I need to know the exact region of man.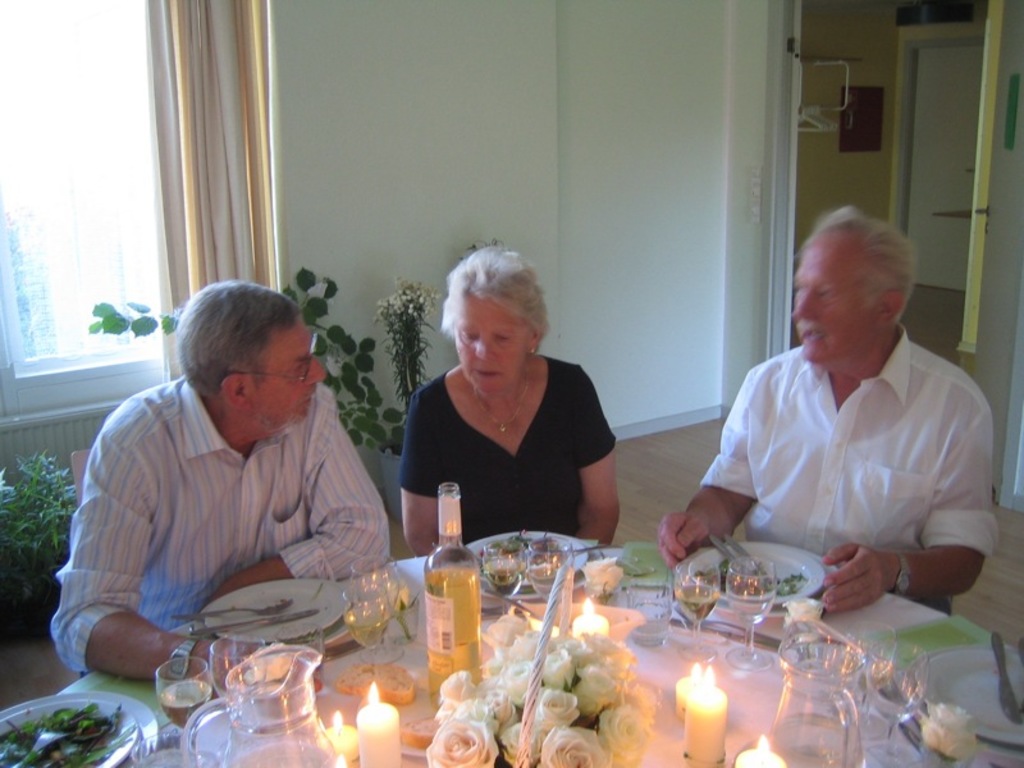
Region: x1=648, y1=201, x2=1006, y2=644.
